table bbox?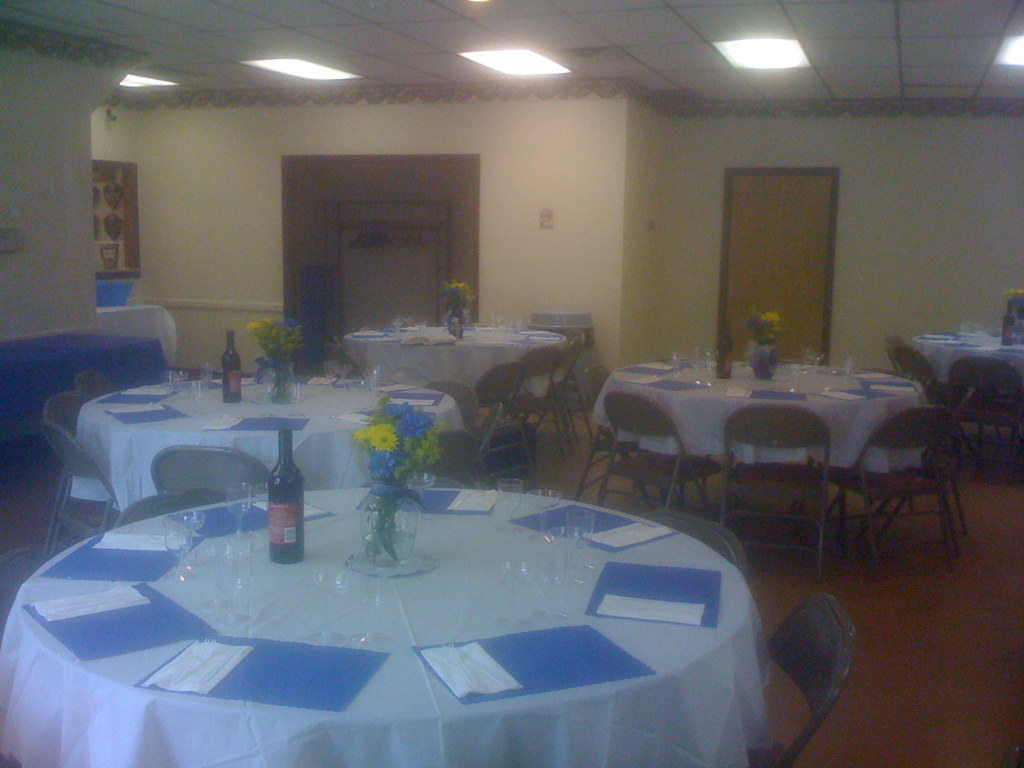
x1=26, y1=419, x2=792, y2=767
